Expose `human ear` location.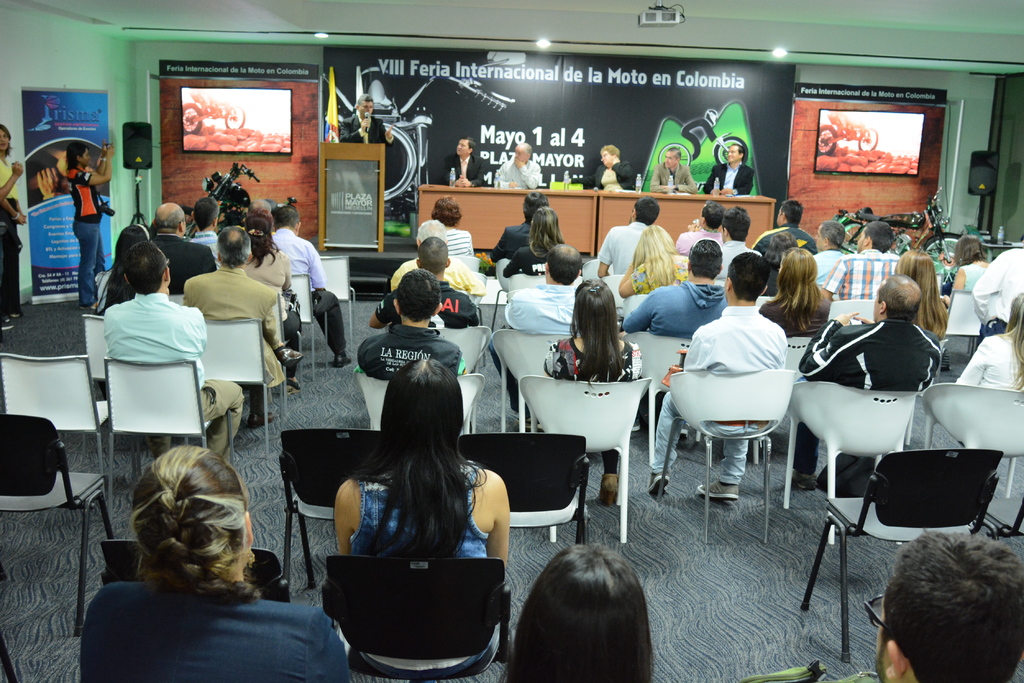
Exposed at Rect(416, 259, 421, 268).
